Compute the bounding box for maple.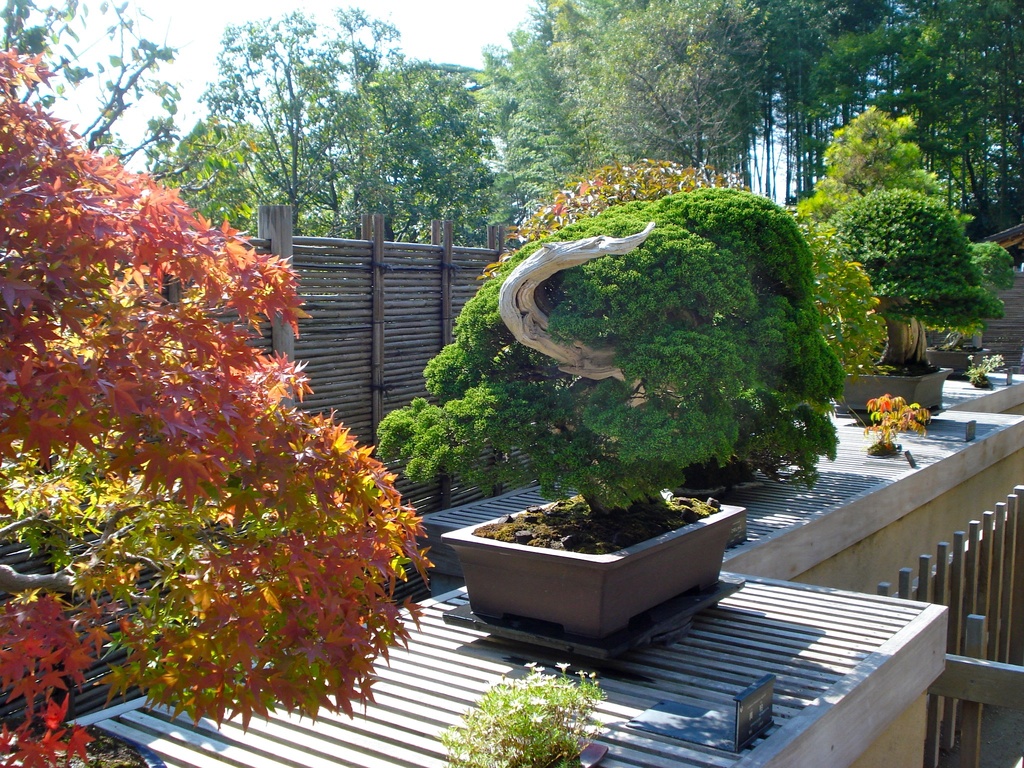
pyautogui.locateOnScreen(376, 179, 831, 513).
